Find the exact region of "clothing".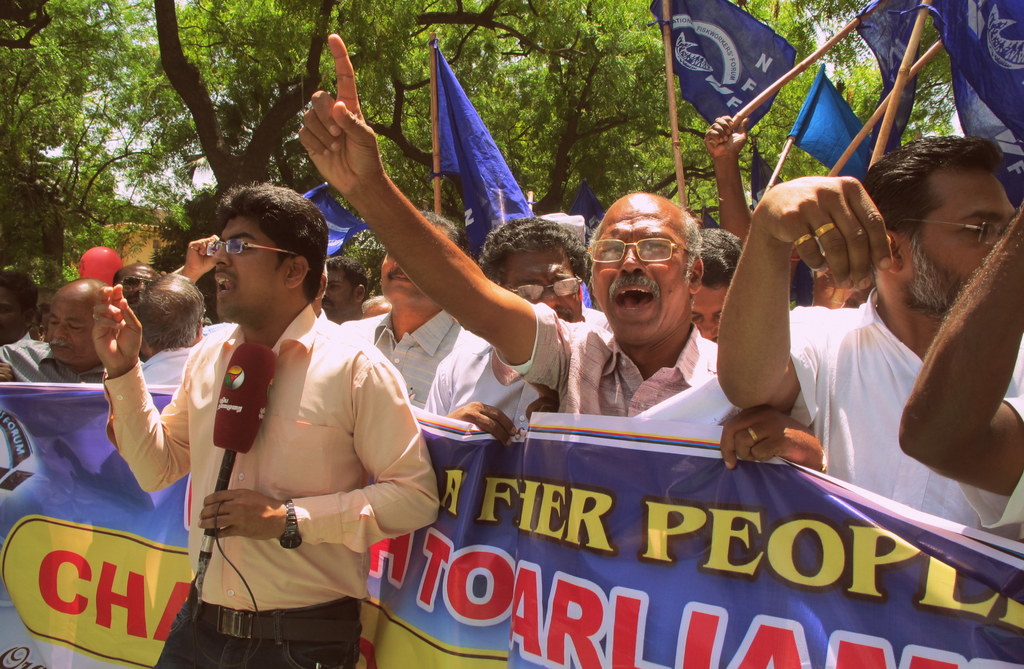
Exact region: [left=341, top=304, right=492, bottom=440].
